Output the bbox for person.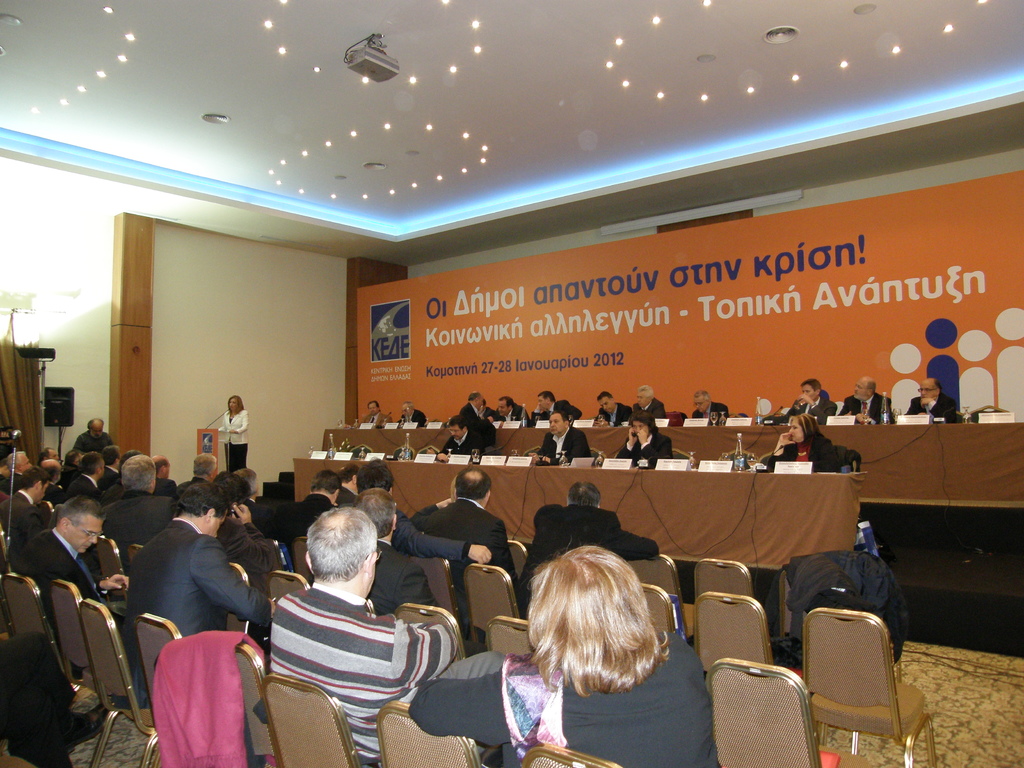
box=[216, 472, 286, 601].
